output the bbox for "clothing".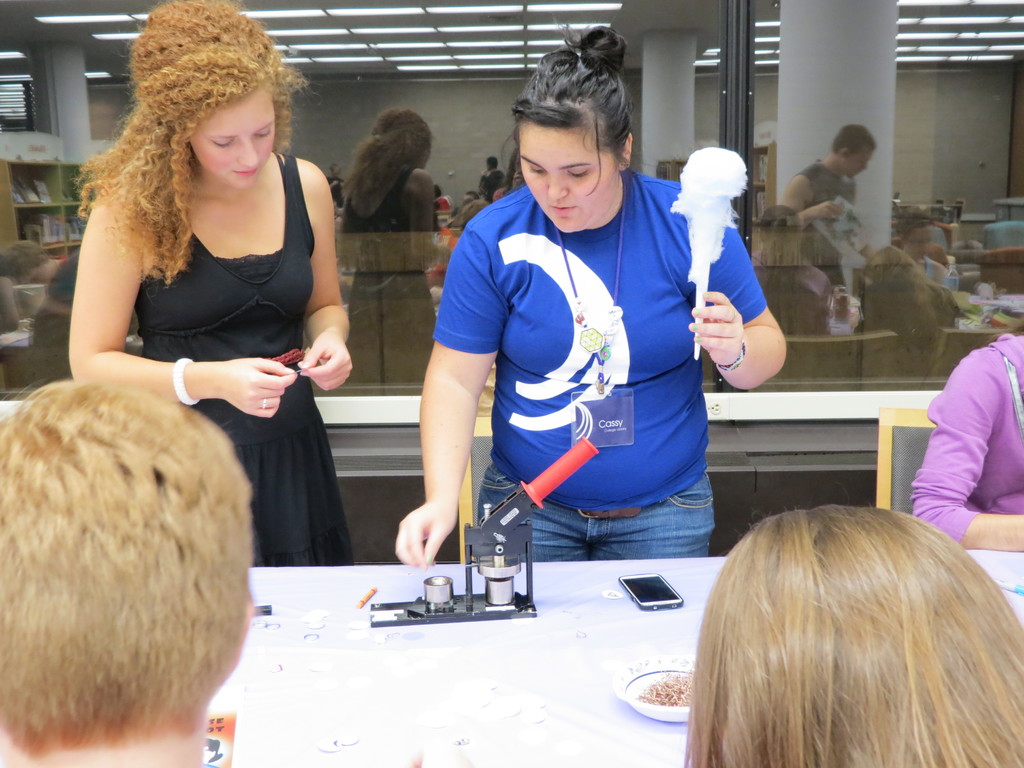
pyautogui.locateOnScreen(478, 170, 500, 206).
